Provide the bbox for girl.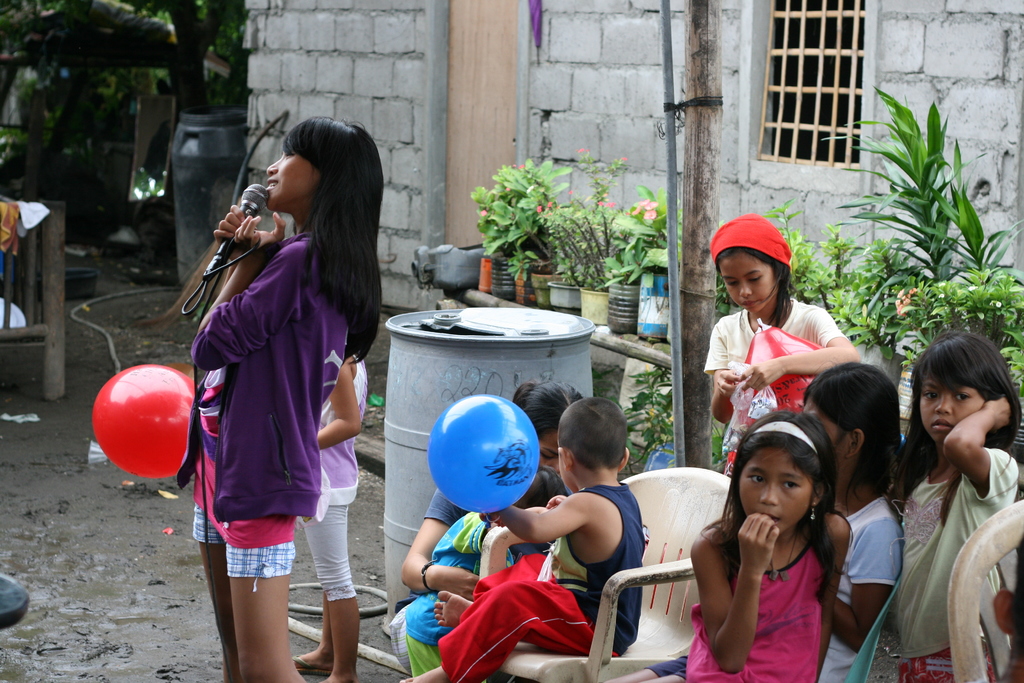
x1=691, y1=406, x2=848, y2=682.
